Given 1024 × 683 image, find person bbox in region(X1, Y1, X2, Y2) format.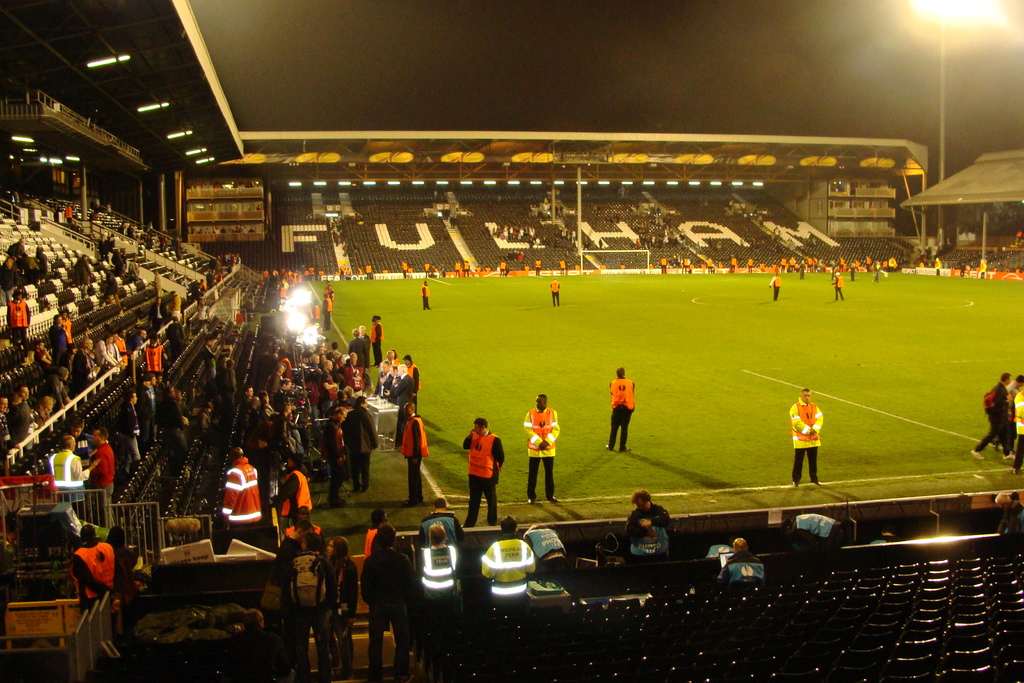
region(605, 367, 635, 454).
